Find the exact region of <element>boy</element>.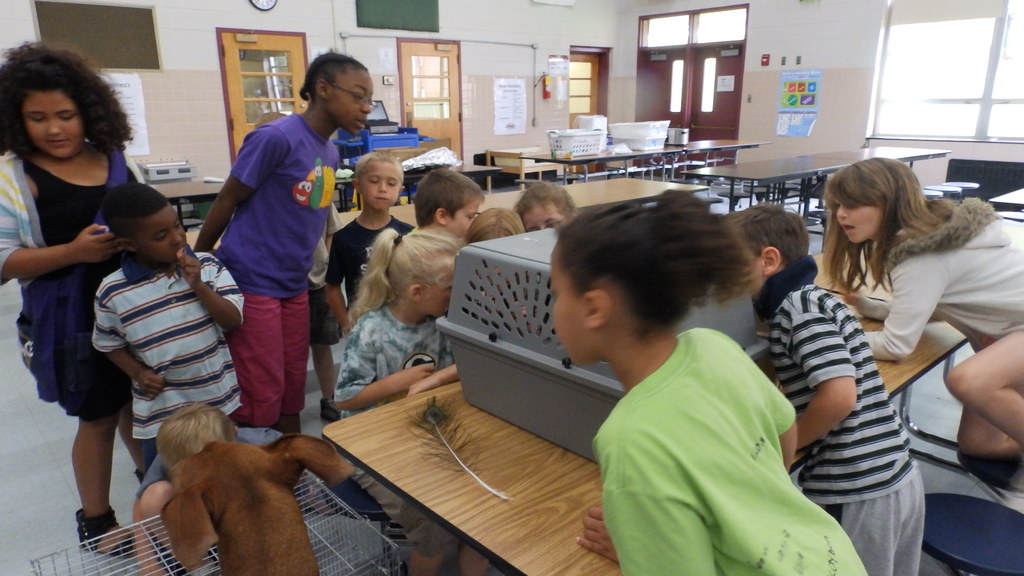
Exact region: locate(414, 163, 500, 259).
